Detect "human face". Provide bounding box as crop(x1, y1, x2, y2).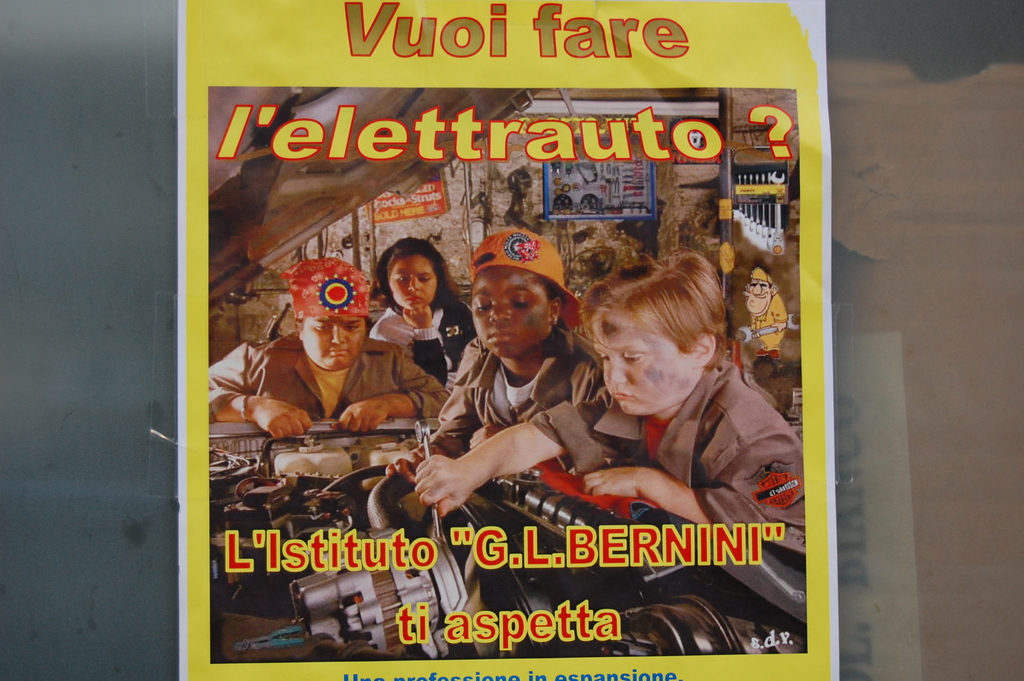
crop(390, 258, 441, 306).
